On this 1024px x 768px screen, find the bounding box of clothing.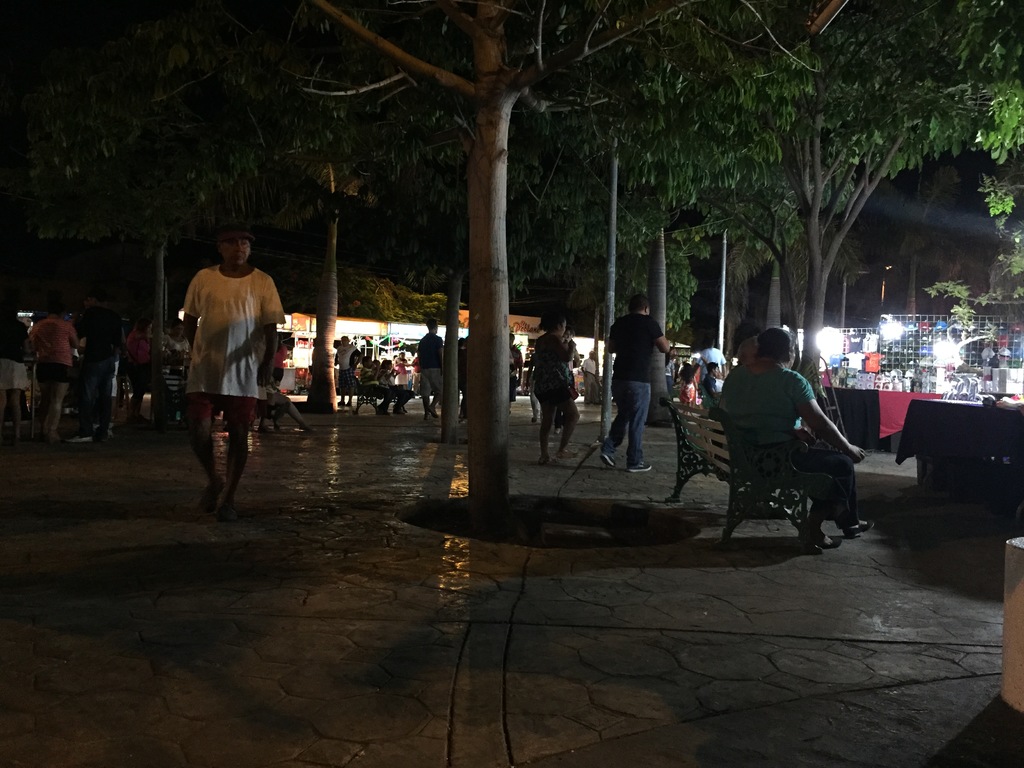
Bounding box: [376, 368, 415, 408].
